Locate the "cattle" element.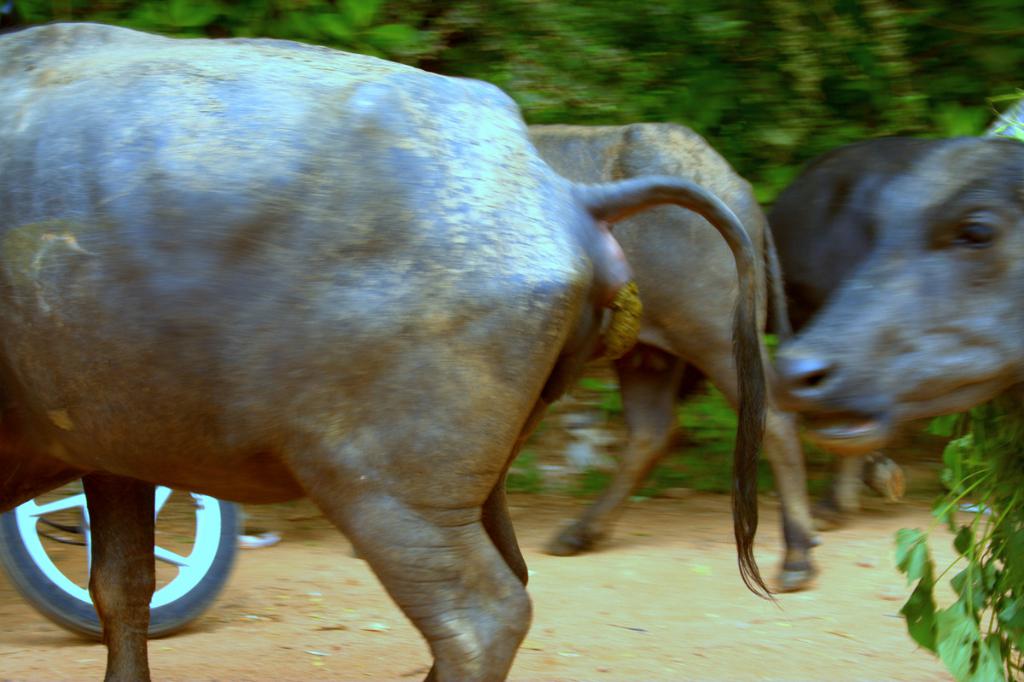
Element bbox: bbox=[523, 120, 818, 591].
